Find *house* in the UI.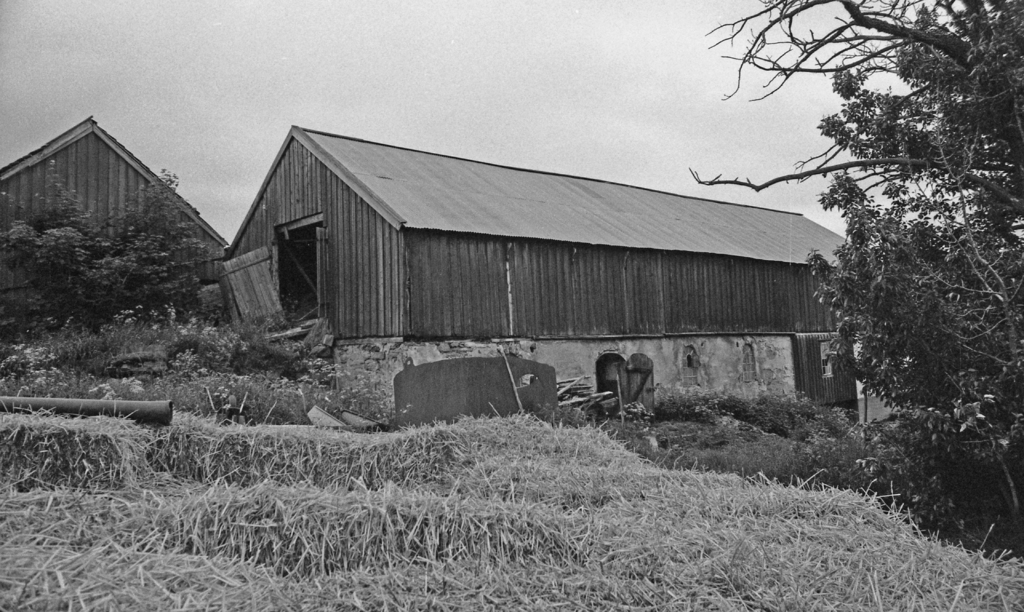
UI element at detection(212, 130, 854, 421).
